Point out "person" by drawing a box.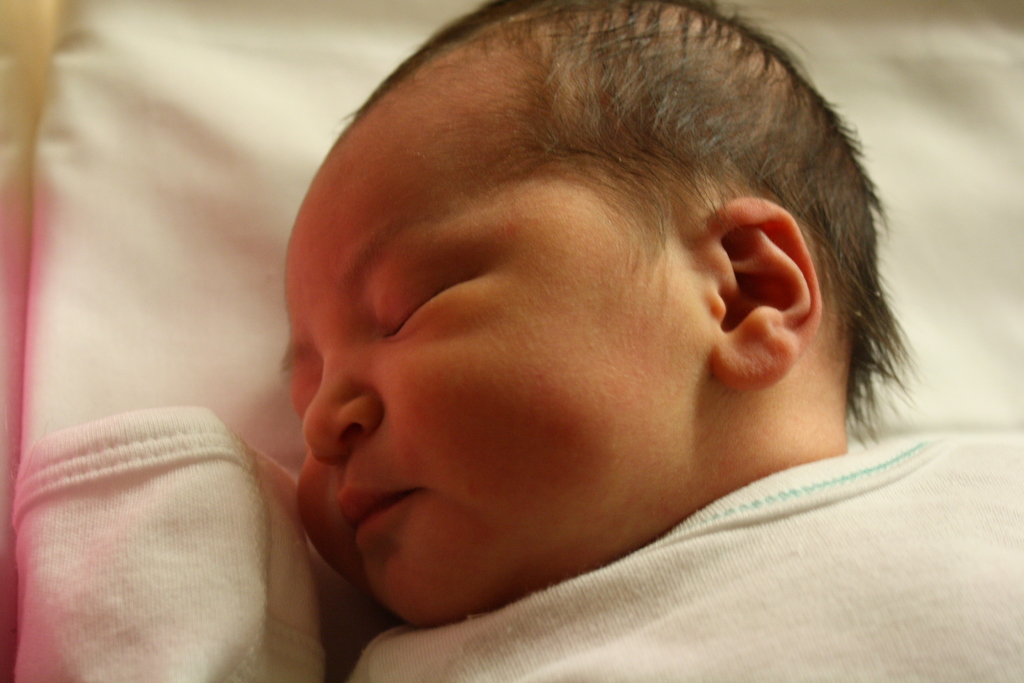
280:0:1023:682.
